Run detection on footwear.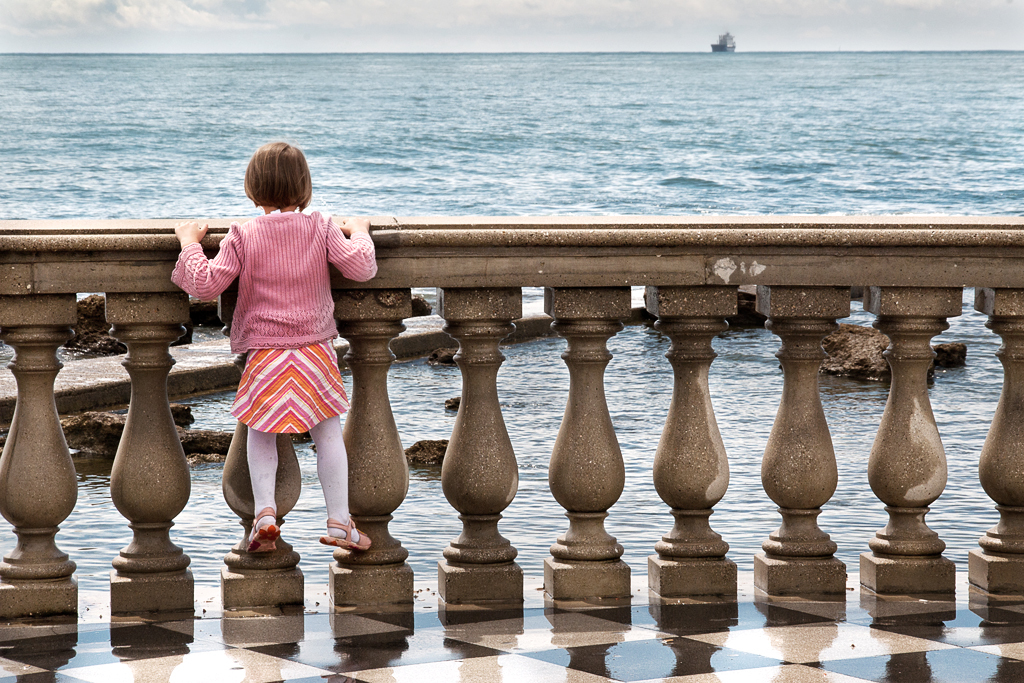
Result: {"x1": 242, "y1": 507, "x2": 281, "y2": 555}.
